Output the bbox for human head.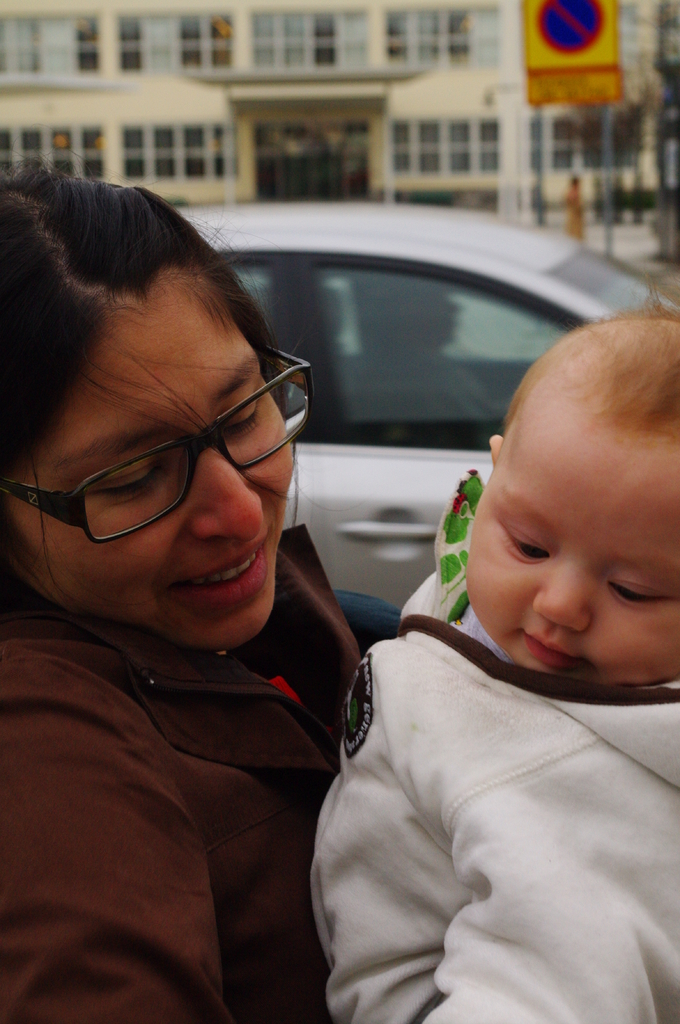
locate(17, 172, 304, 664).
